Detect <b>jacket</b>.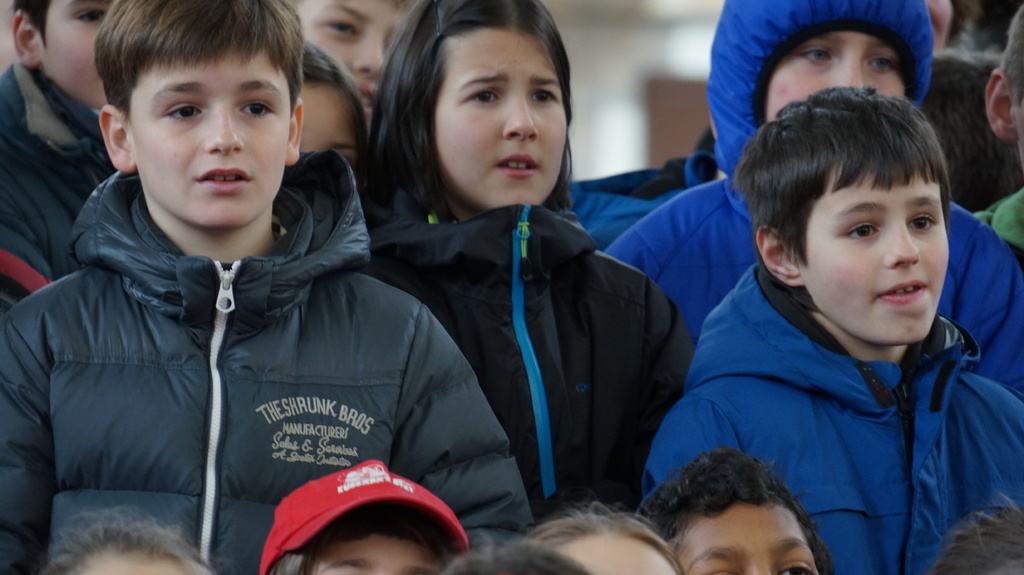
Detected at (0,173,548,574).
